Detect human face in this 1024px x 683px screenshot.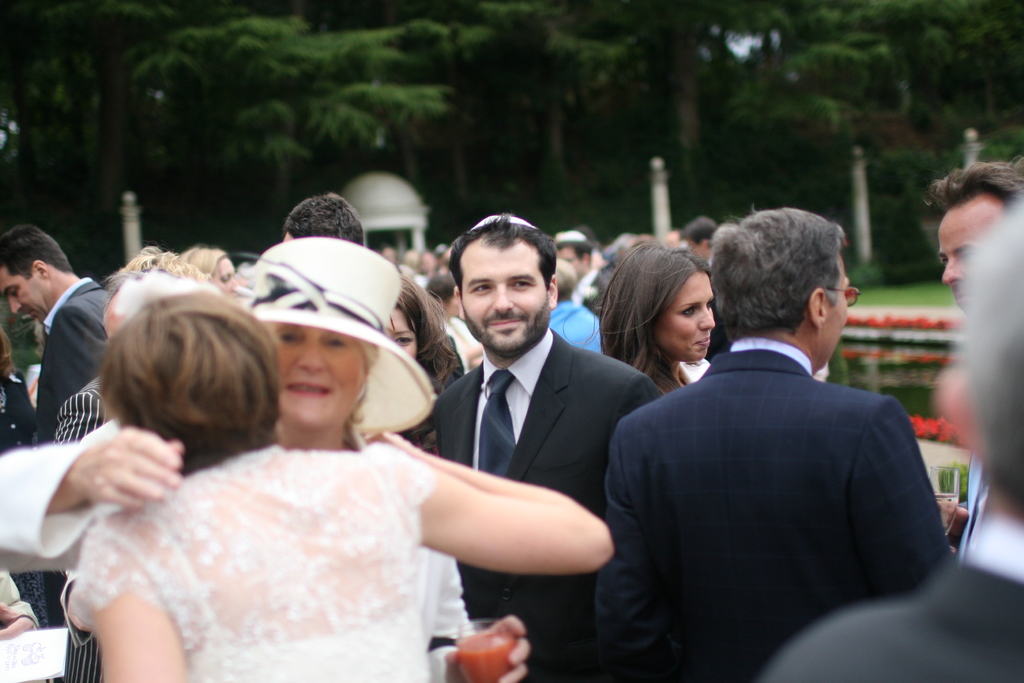
Detection: 211:249:237:299.
